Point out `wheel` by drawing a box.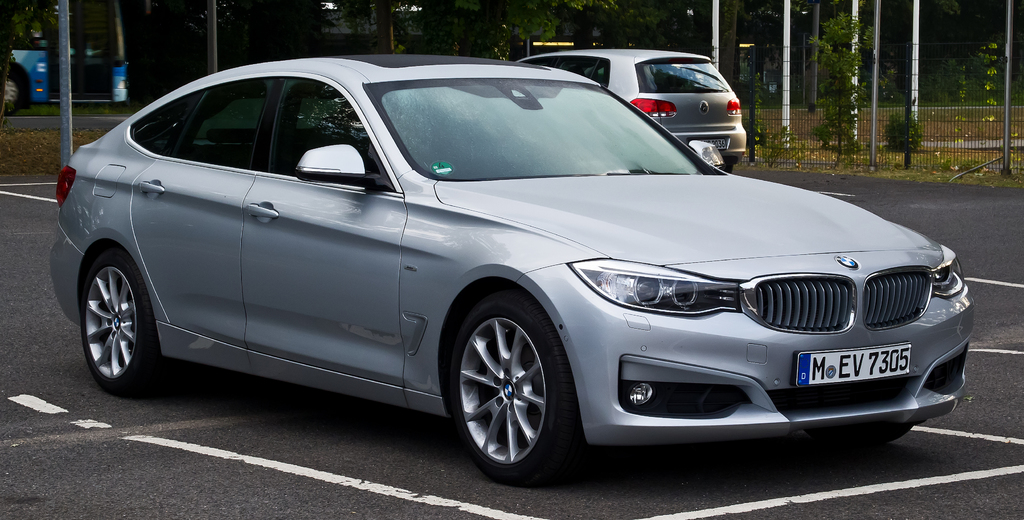
81/243/172/396.
